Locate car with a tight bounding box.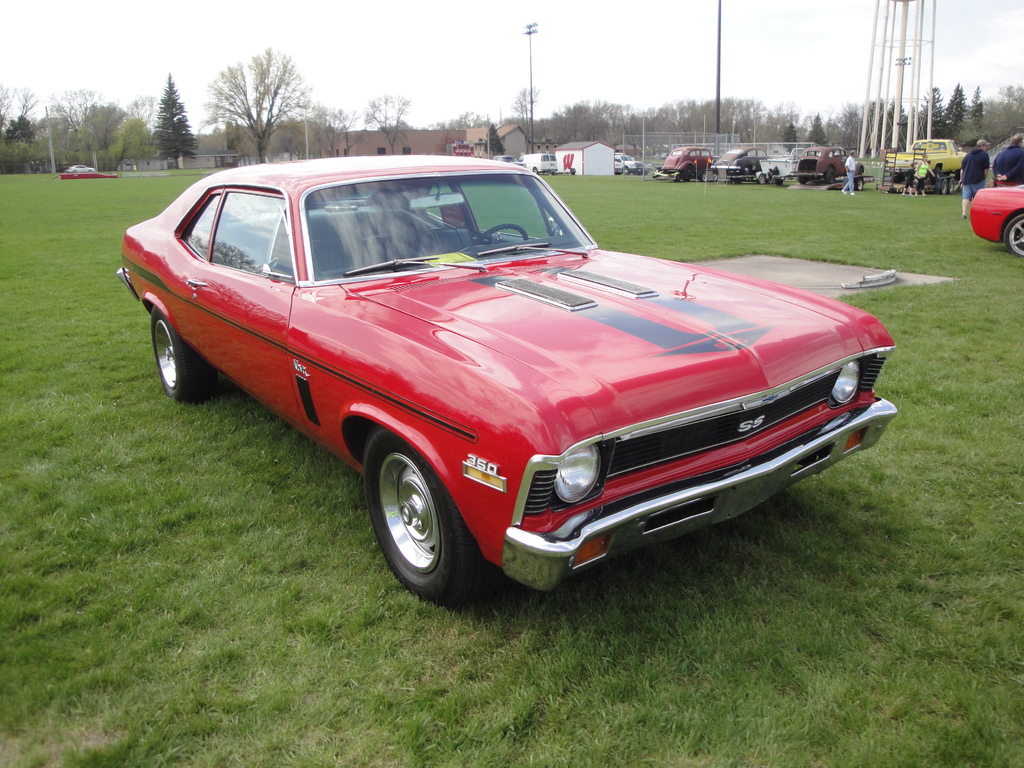
crop(716, 145, 767, 165).
